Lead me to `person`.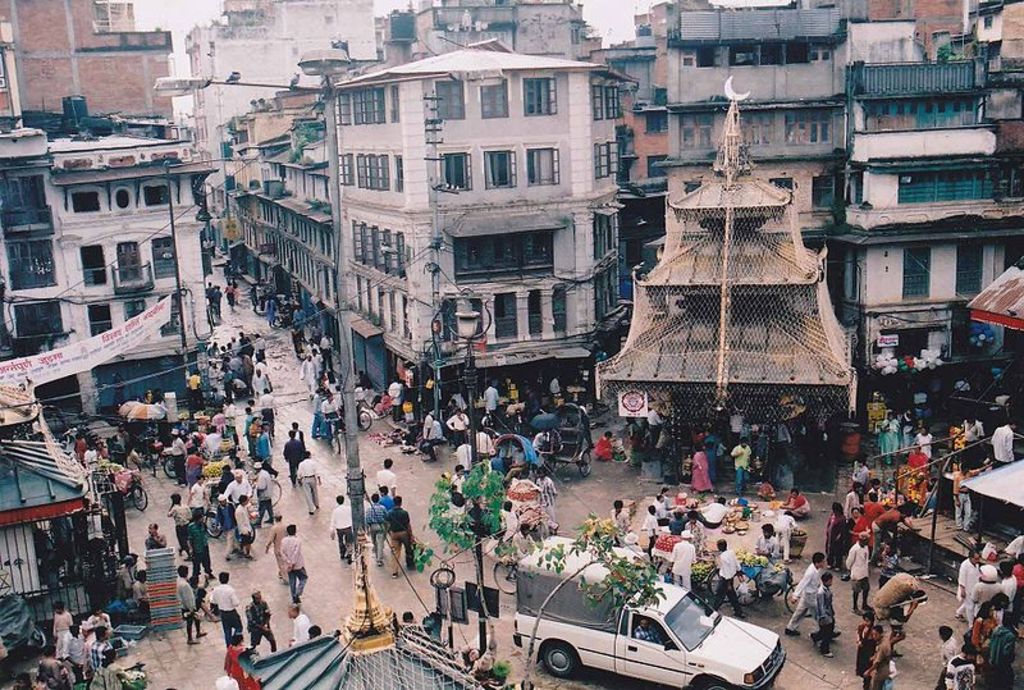
Lead to detection(147, 520, 172, 547).
